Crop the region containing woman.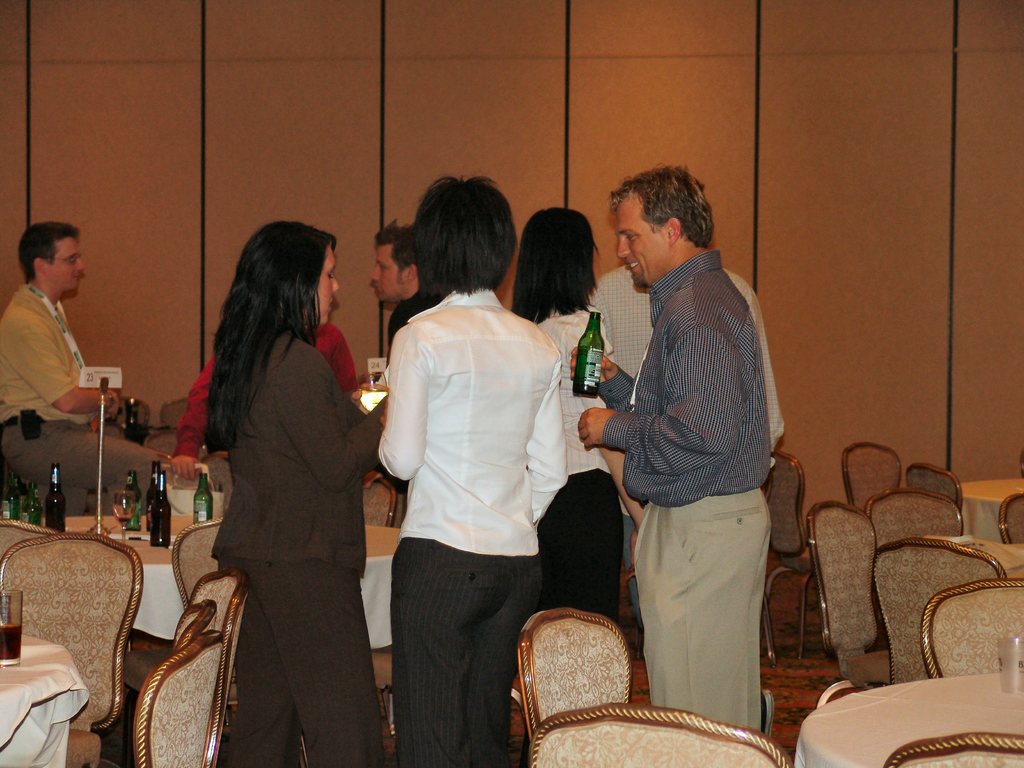
Crop region: <region>504, 204, 622, 618</region>.
